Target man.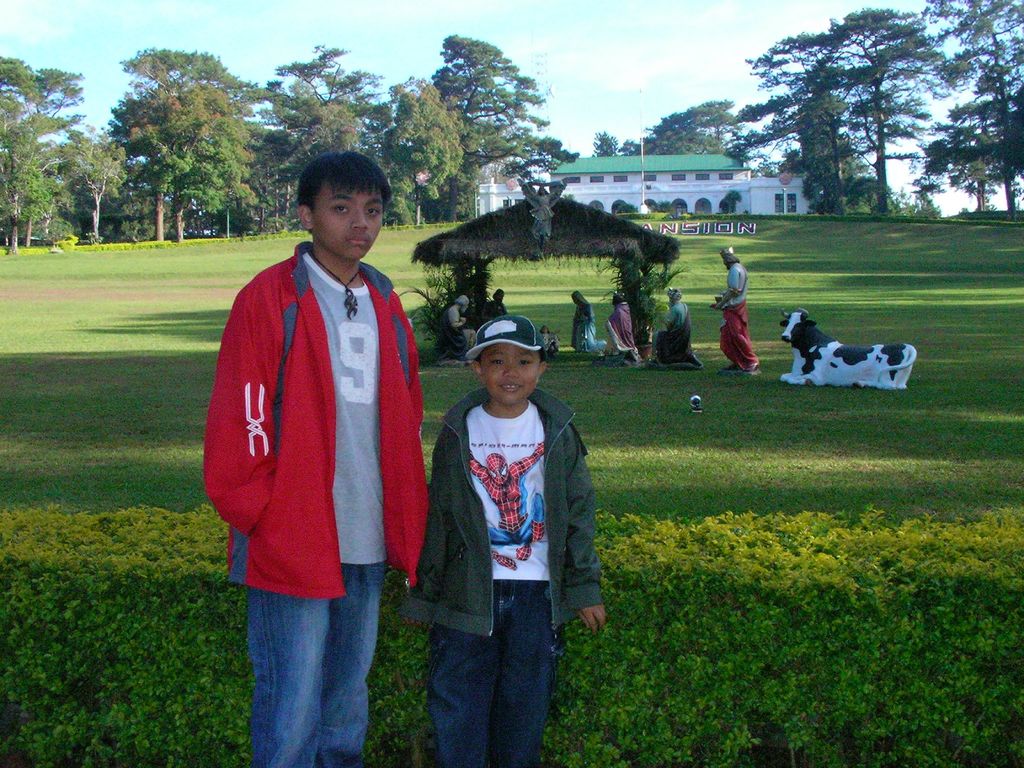
Target region: x1=486, y1=289, x2=509, y2=319.
